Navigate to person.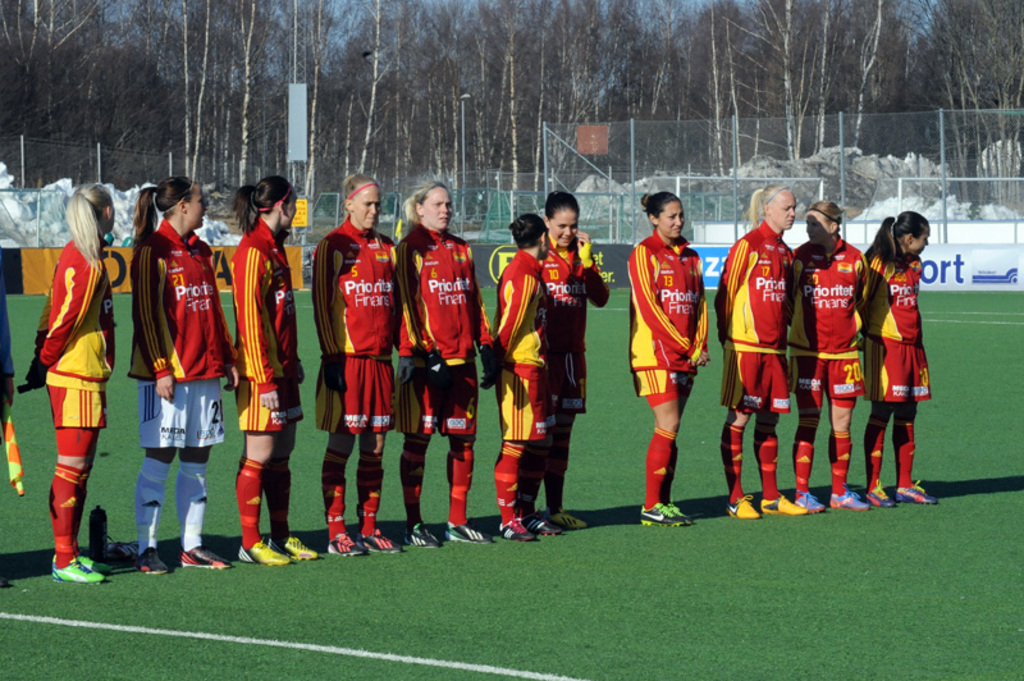
Navigation target: {"x1": 783, "y1": 204, "x2": 874, "y2": 513}.
